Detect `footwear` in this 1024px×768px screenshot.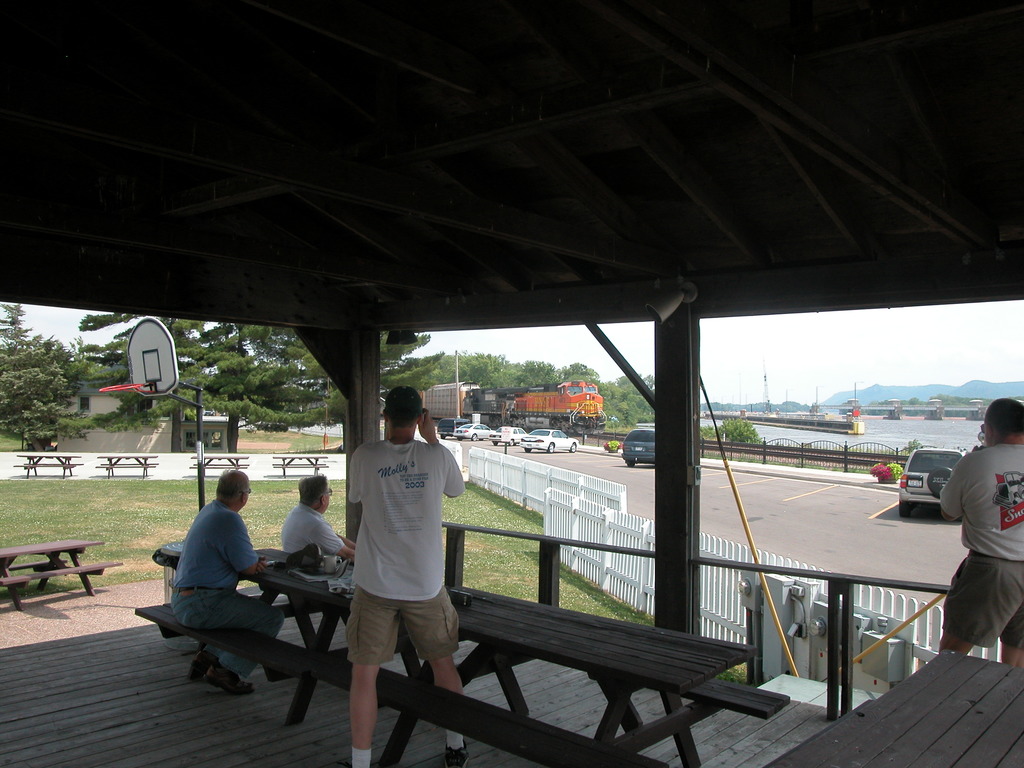
Detection: 205, 664, 254, 691.
